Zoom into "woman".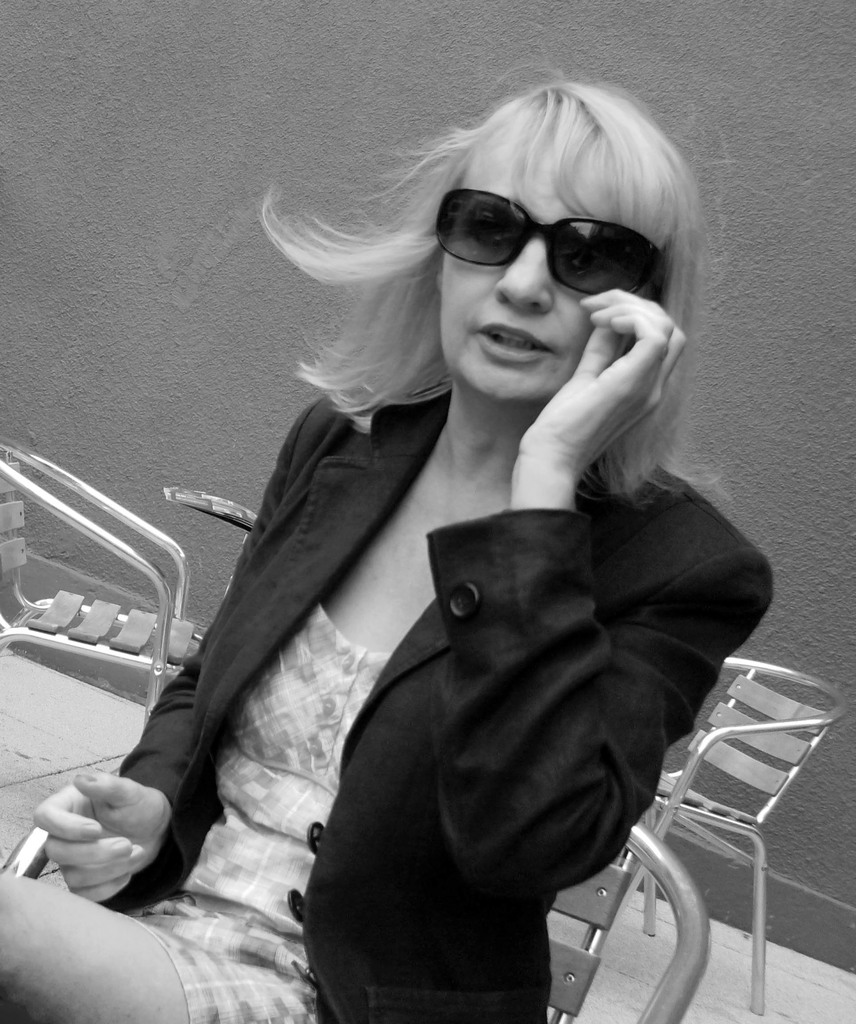
Zoom target: 0 72 780 1023.
